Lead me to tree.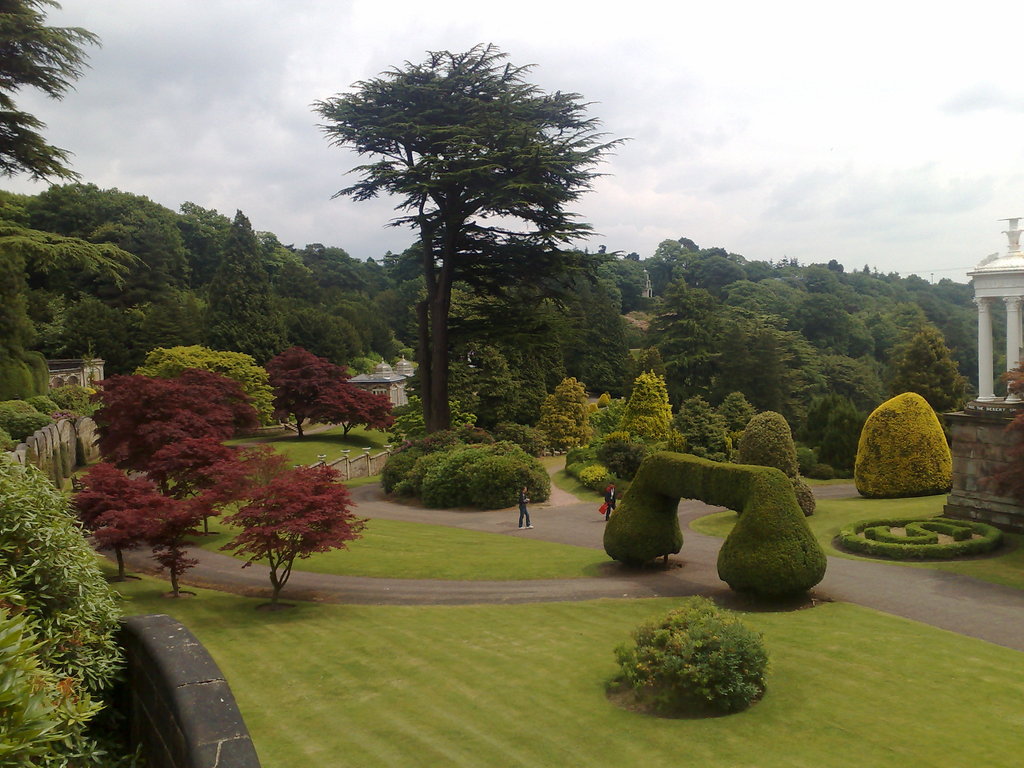
Lead to [left=394, top=239, right=424, bottom=275].
